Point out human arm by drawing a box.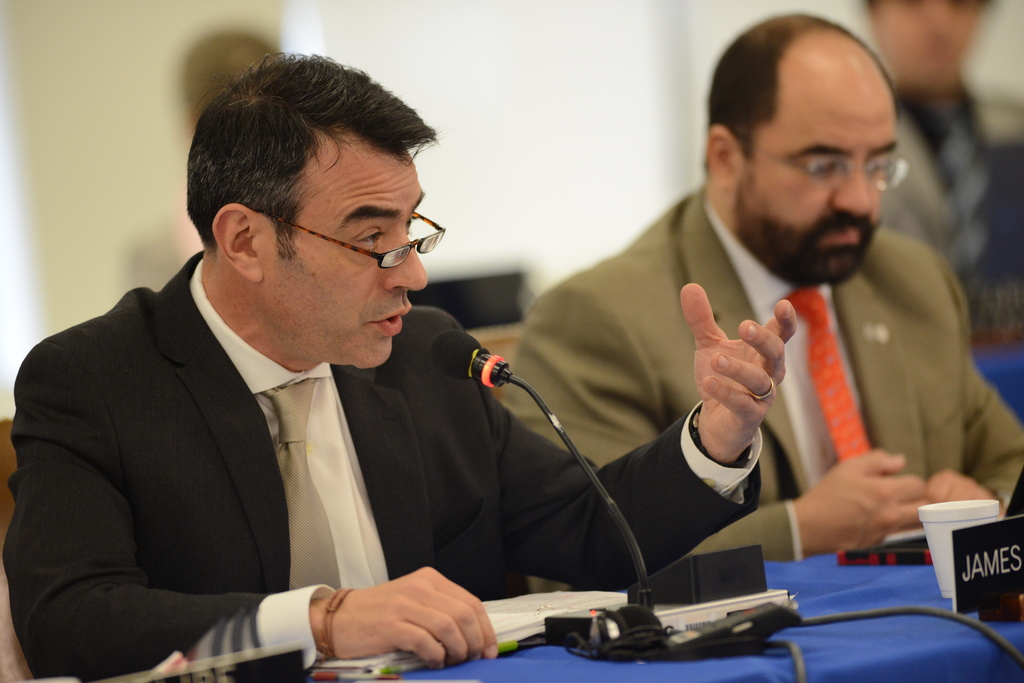
locate(921, 354, 1023, 527).
